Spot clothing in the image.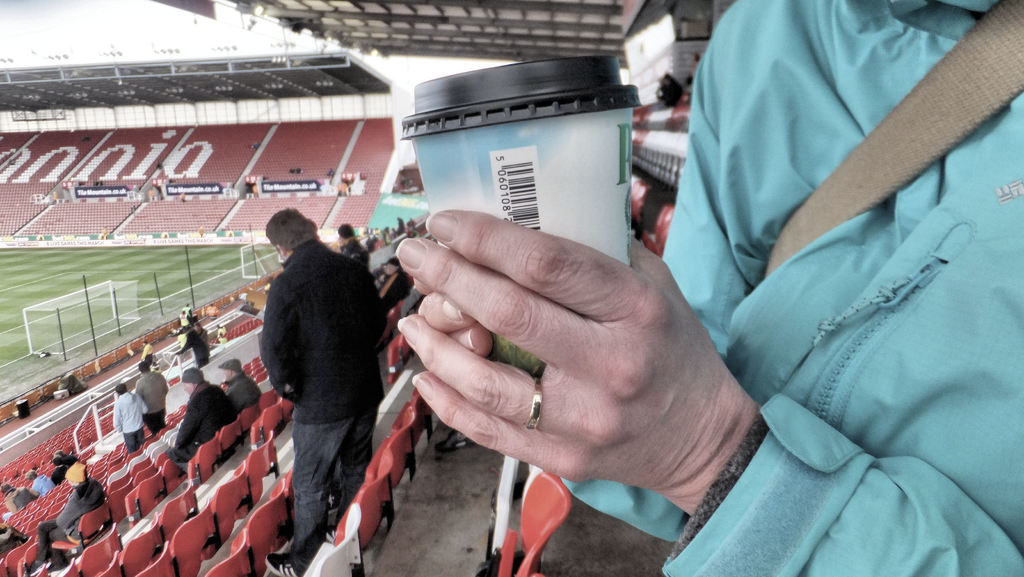
clothing found at locate(344, 237, 367, 267).
